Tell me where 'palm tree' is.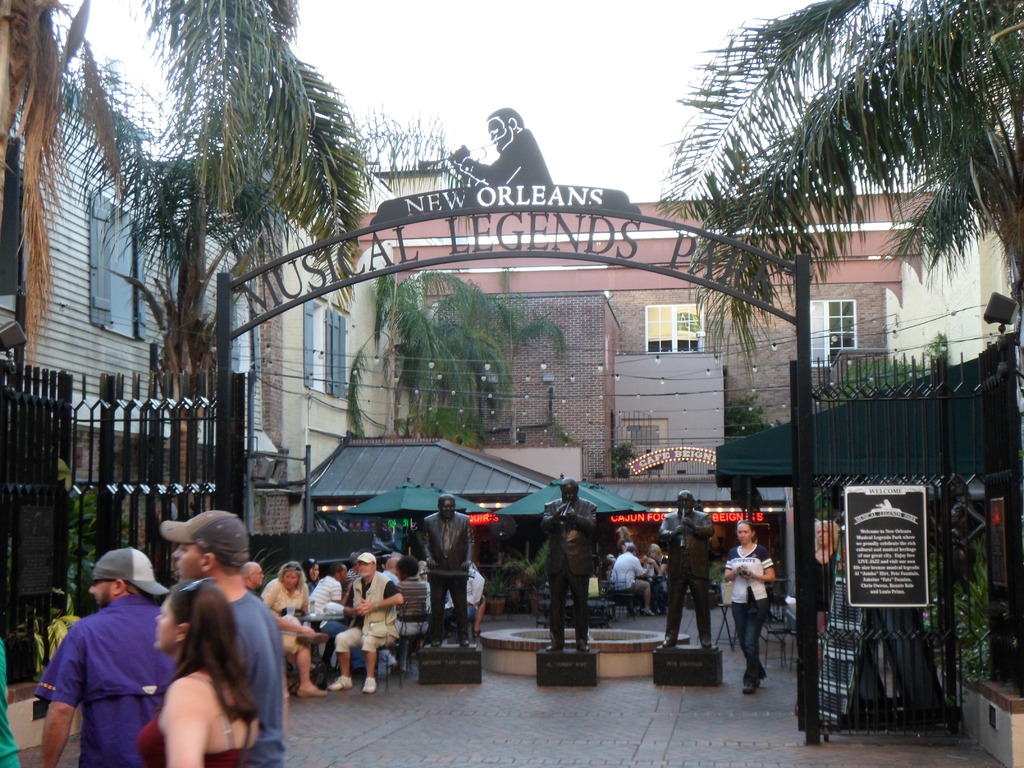
'palm tree' is at x1=397 y1=282 x2=527 y2=486.
